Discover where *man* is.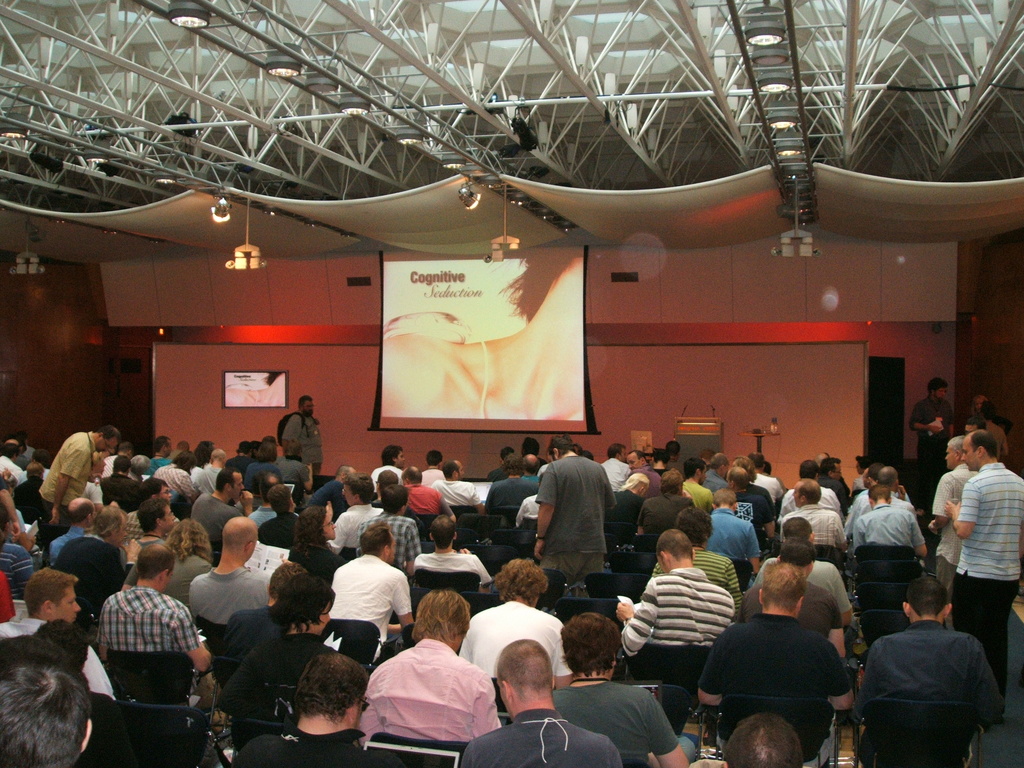
Discovered at Rect(719, 708, 805, 767).
